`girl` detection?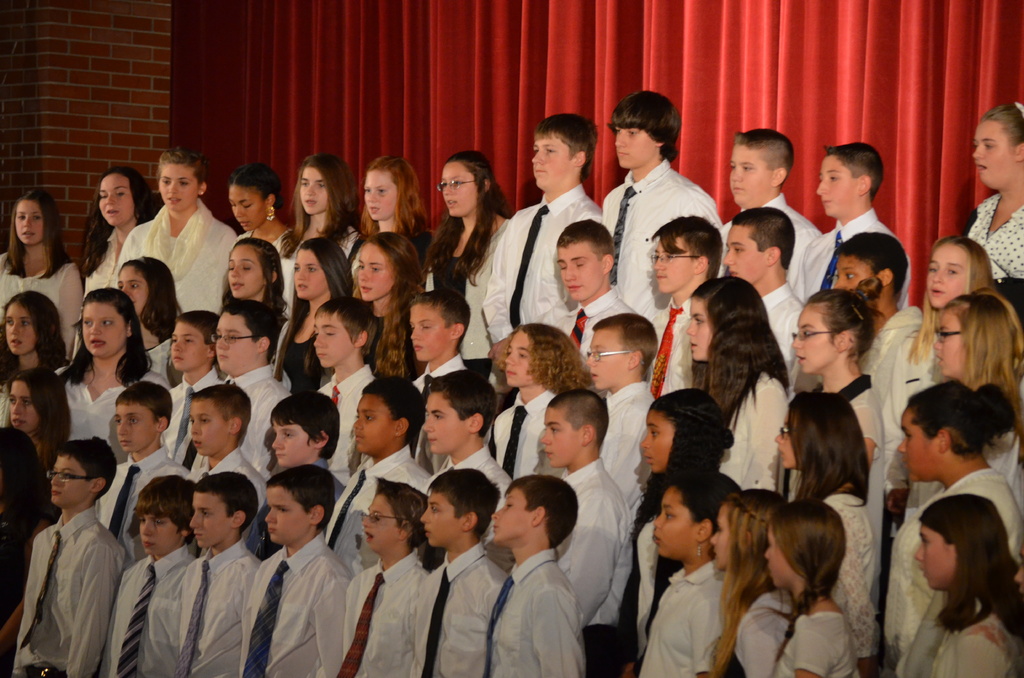
l=361, t=157, r=435, b=262
